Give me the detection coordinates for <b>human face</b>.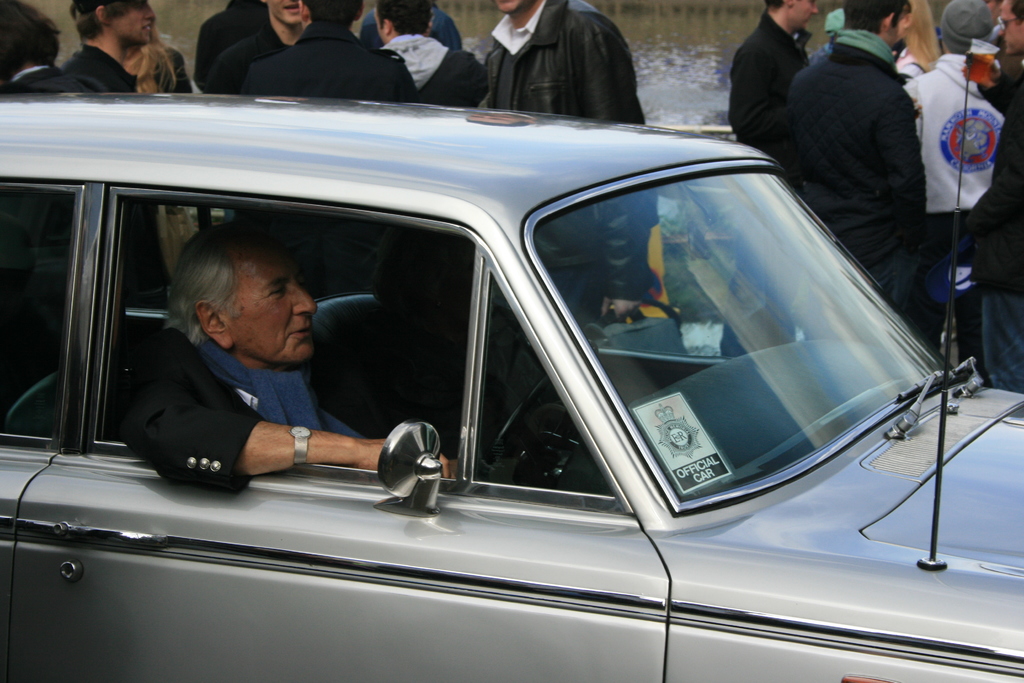
rect(373, 6, 383, 42).
